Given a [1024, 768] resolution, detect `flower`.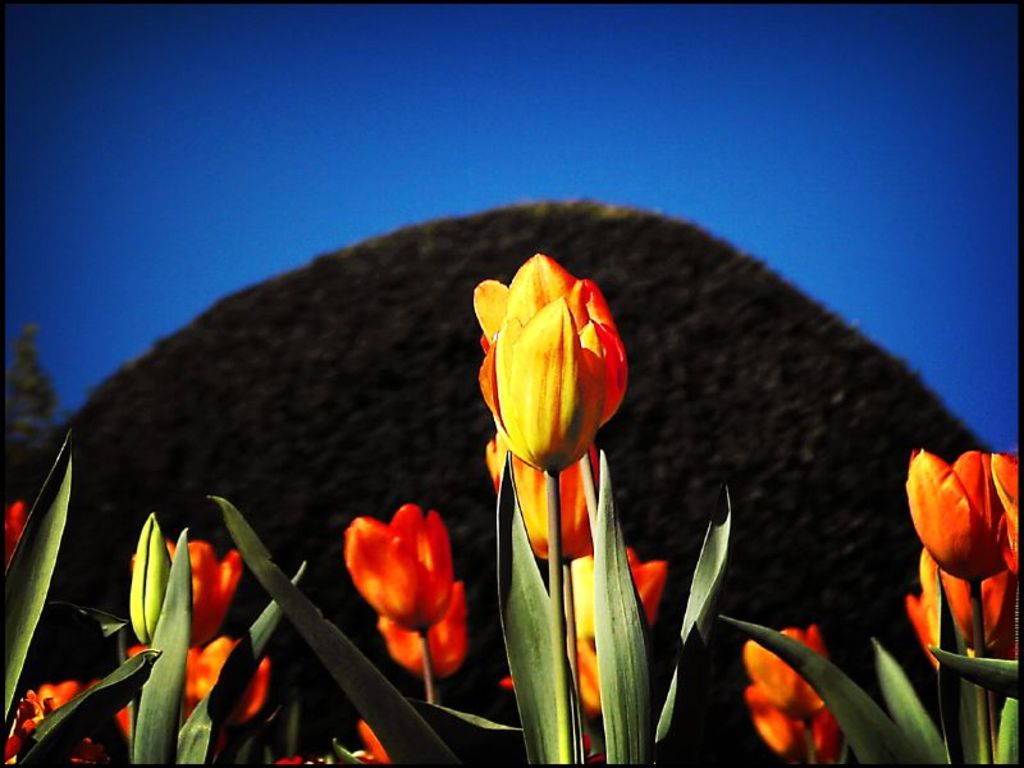
(x1=474, y1=266, x2=634, y2=507).
